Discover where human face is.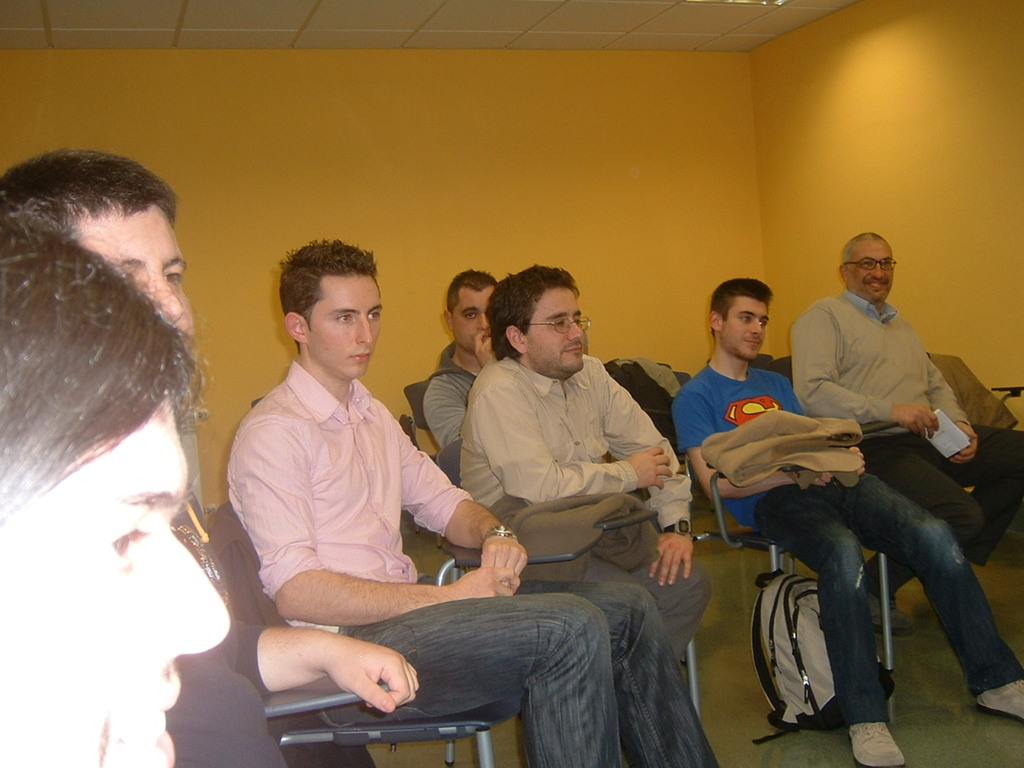
Discovered at 0, 394, 226, 767.
